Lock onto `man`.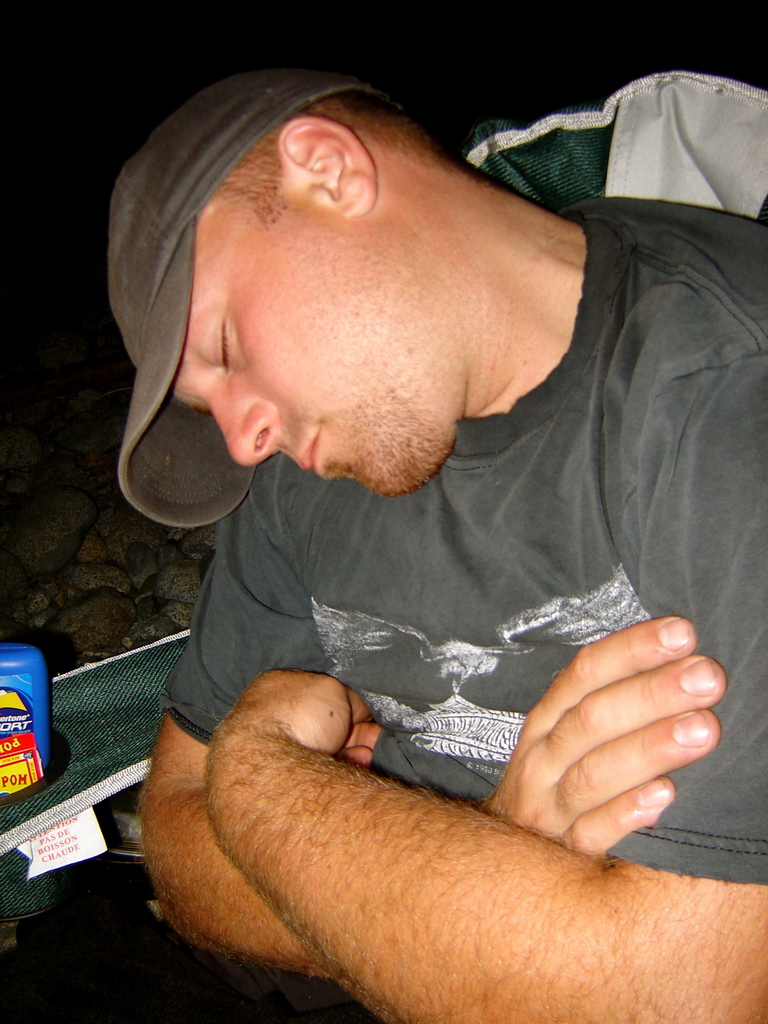
Locked: 64 61 767 987.
